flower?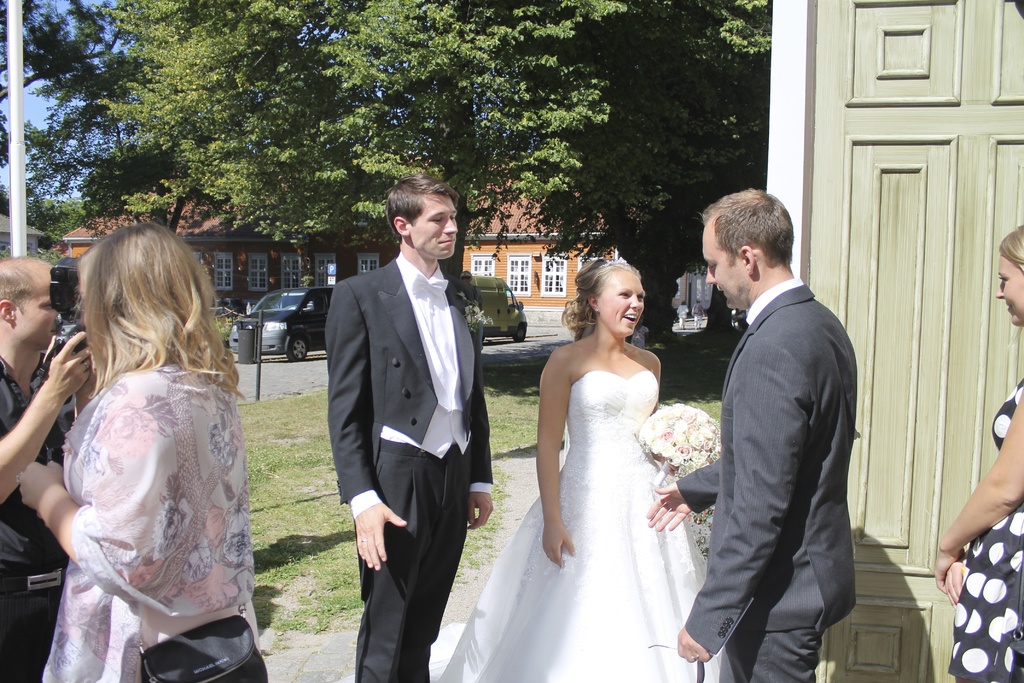
crop(198, 508, 231, 553)
